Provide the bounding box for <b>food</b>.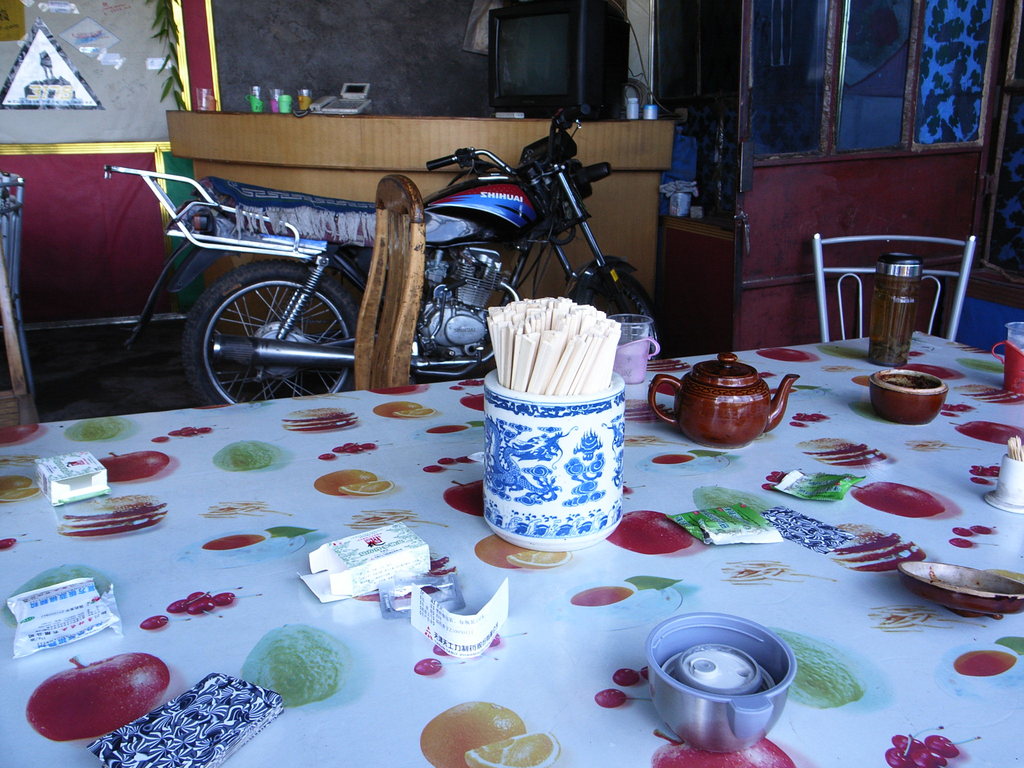
box(32, 660, 157, 742).
